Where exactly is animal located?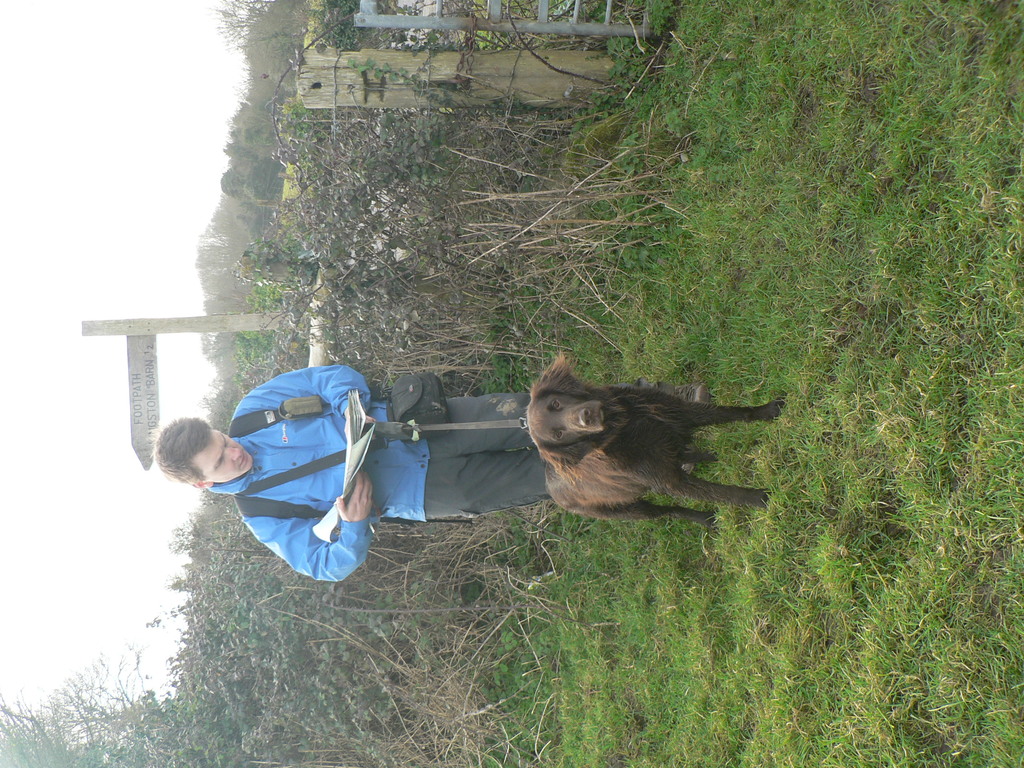
Its bounding box is detection(531, 362, 788, 529).
